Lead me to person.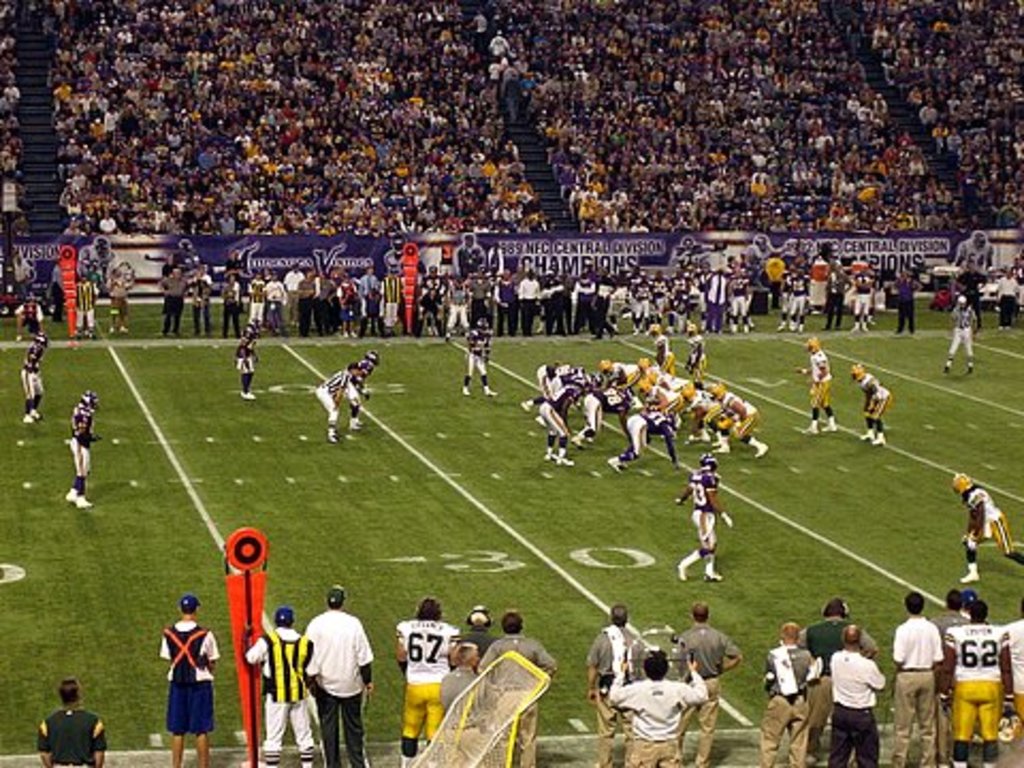
Lead to <bbox>939, 589, 969, 627</bbox>.
